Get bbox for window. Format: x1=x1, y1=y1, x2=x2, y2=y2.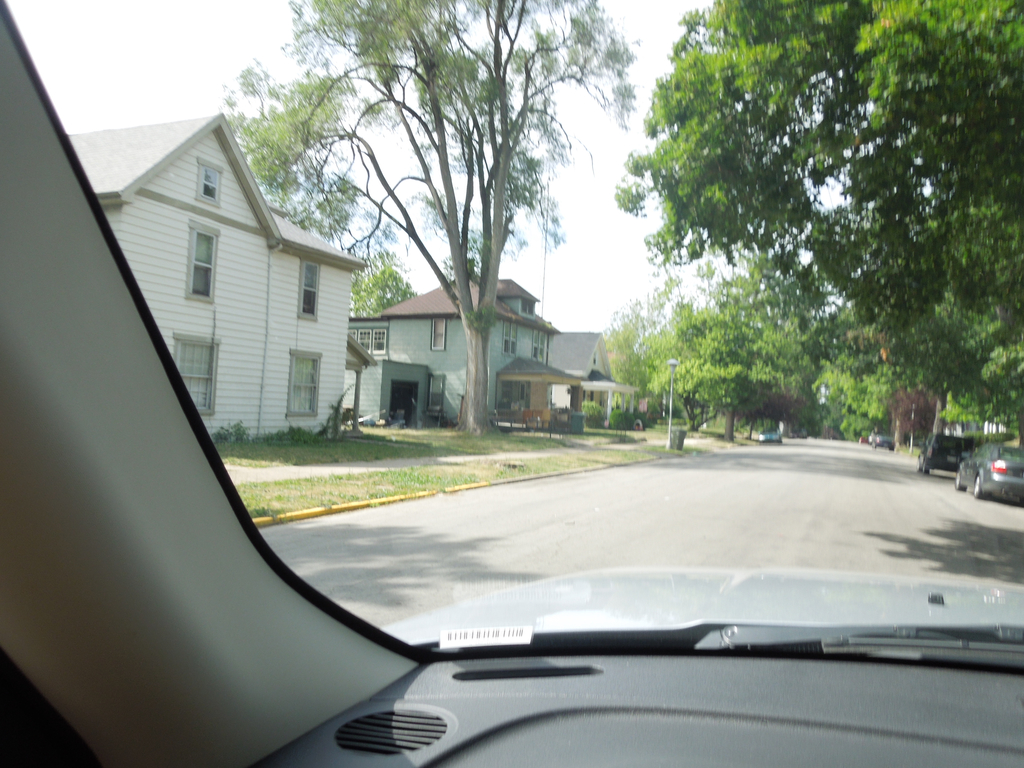
x1=289, y1=354, x2=318, y2=415.
